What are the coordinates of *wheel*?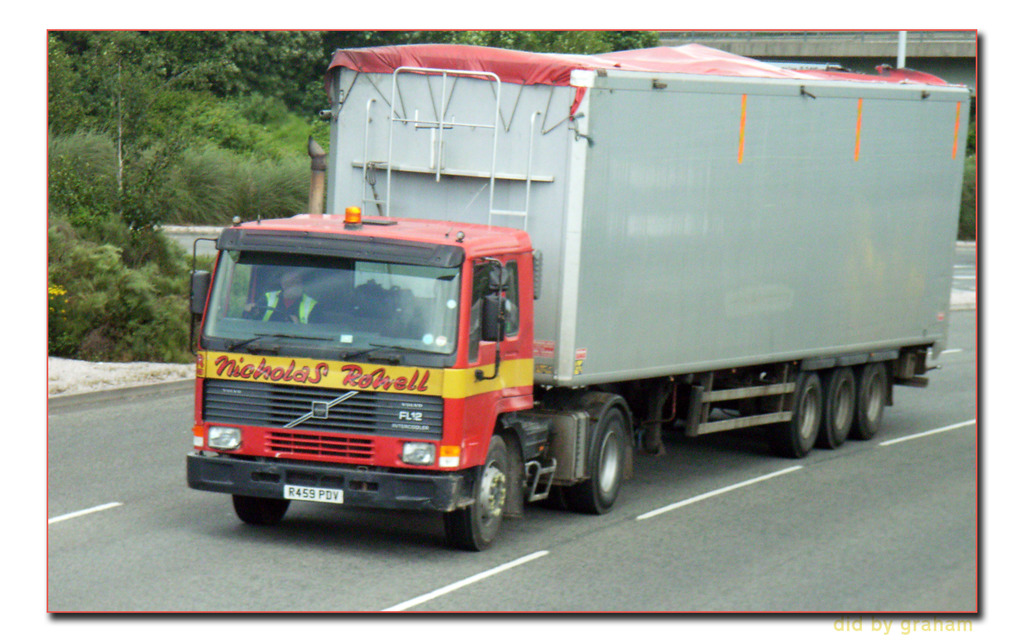
x1=776, y1=362, x2=824, y2=463.
